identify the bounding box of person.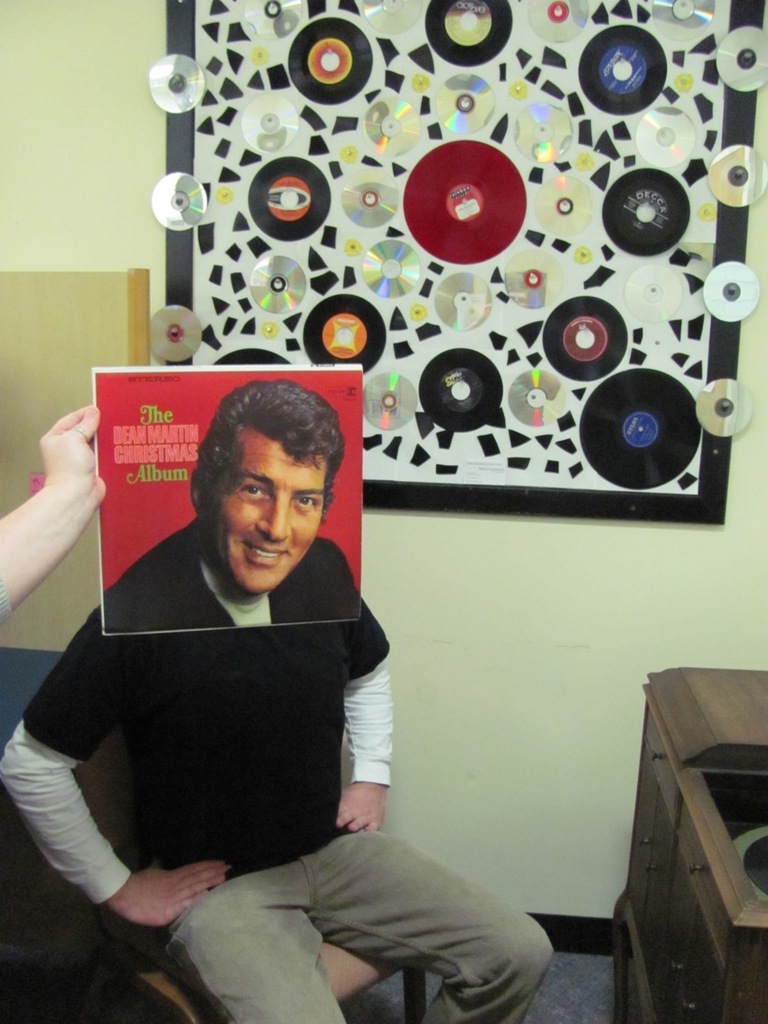
<region>97, 381, 360, 622</region>.
